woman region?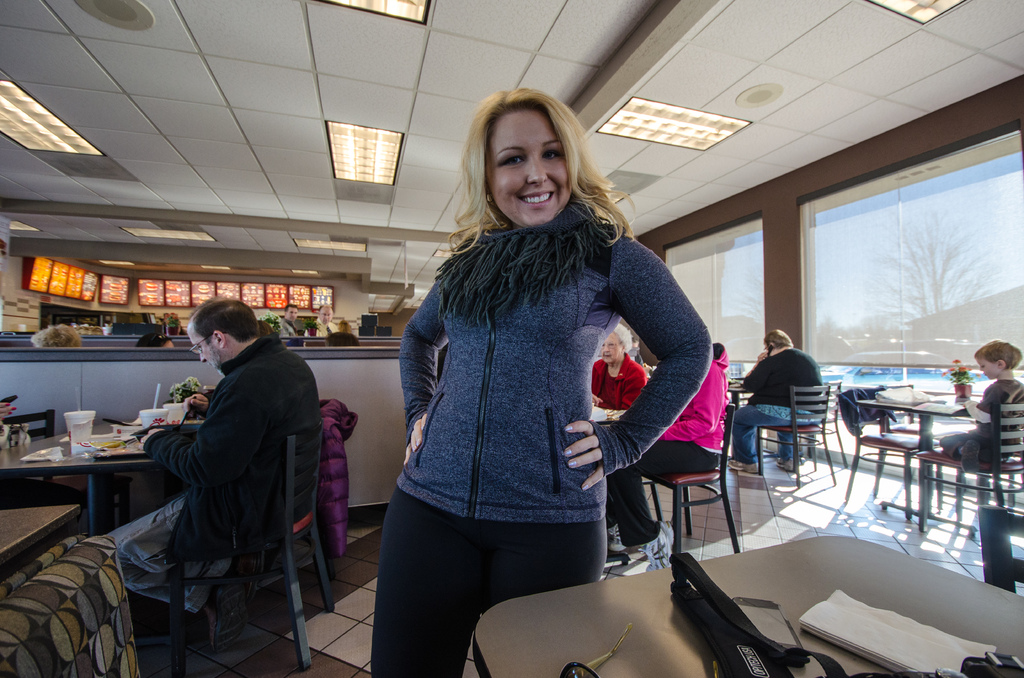
[x1=613, y1=322, x2=721, y2=561]
